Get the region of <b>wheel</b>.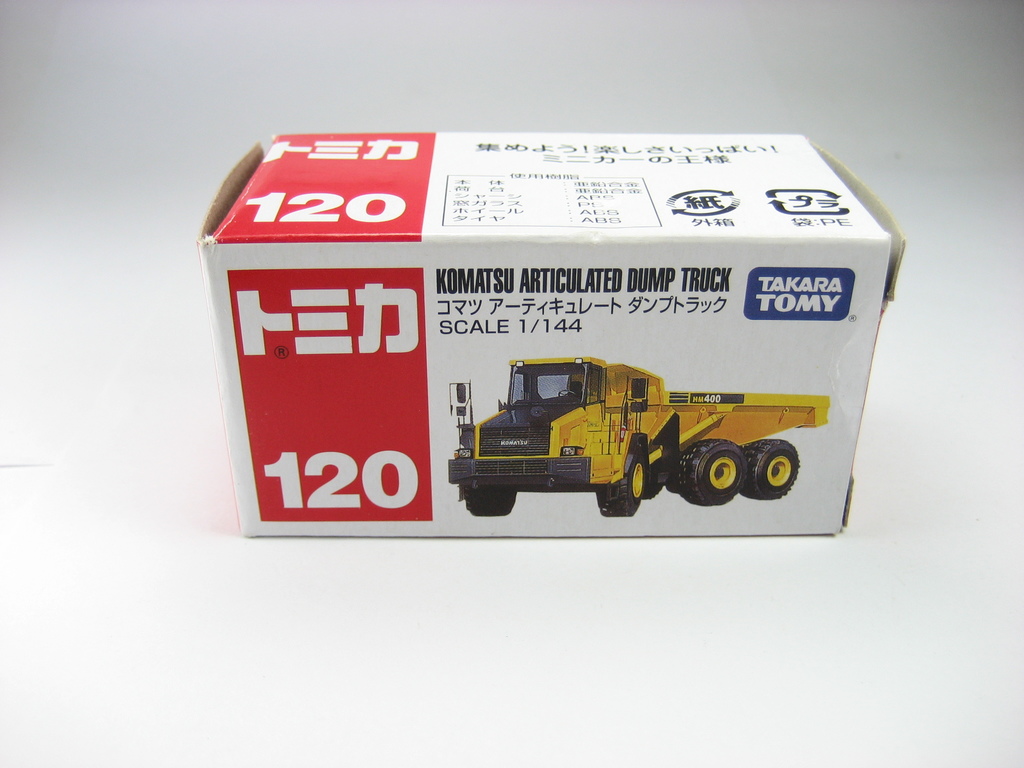
pyautogui.locateOnScreen(462, 487, 514, 516).
